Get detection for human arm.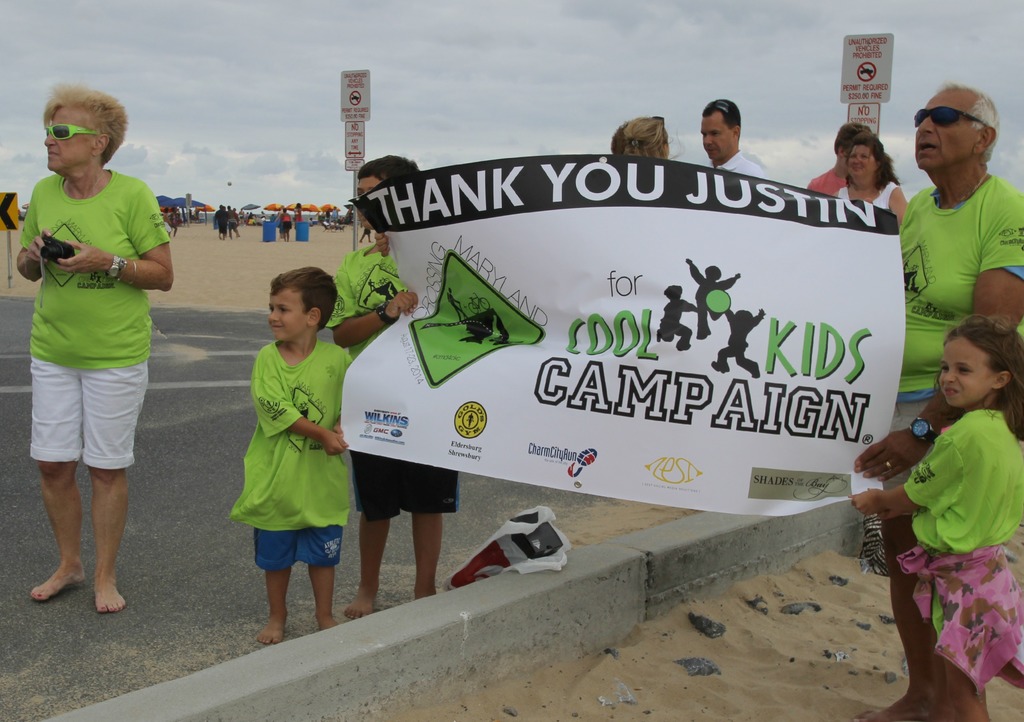
Detection: {"x1": 331, "y1": 285, "x2": 420, "y2": 344}.
